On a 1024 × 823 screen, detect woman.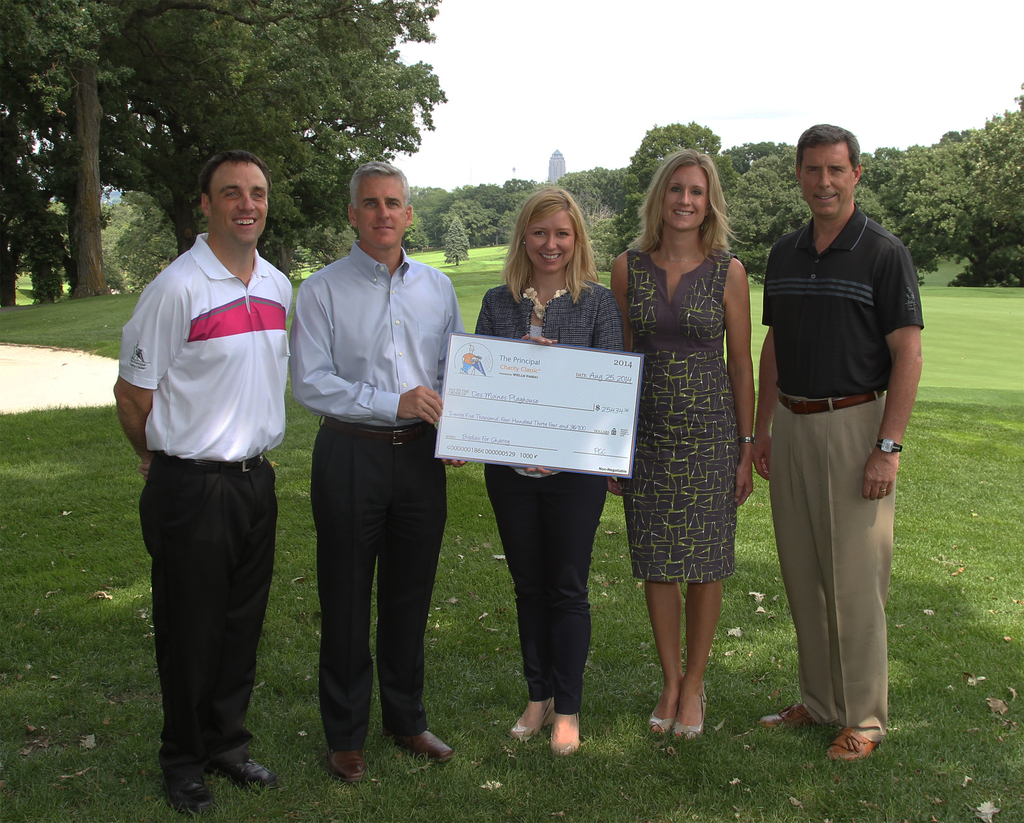
(left=470, top=186, right=631, bottom=762).
